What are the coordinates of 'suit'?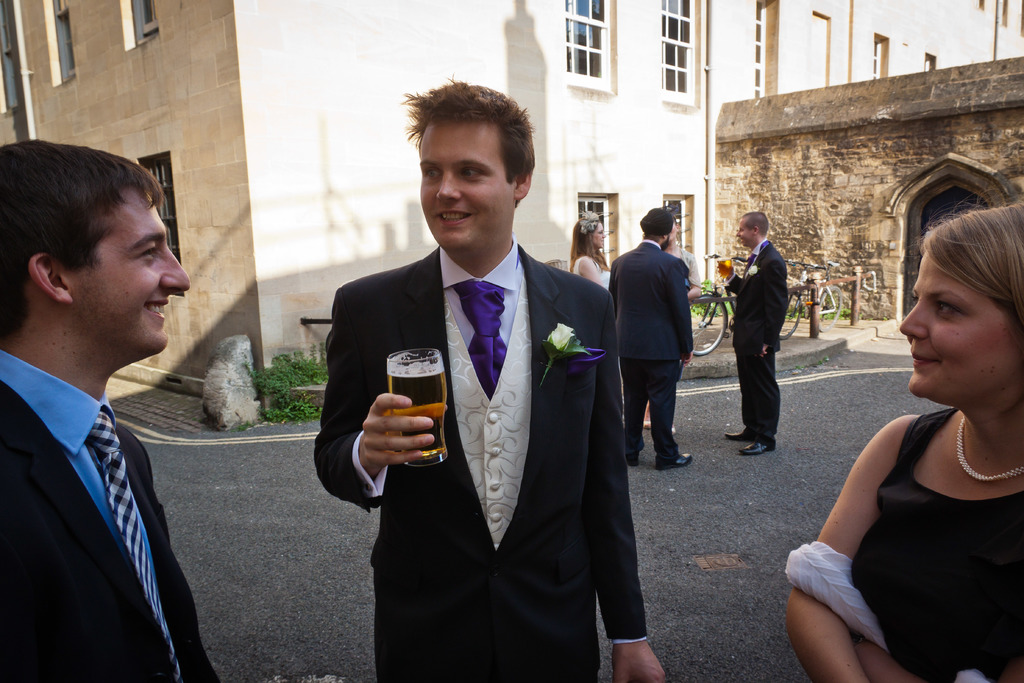
607/240/696/469.
